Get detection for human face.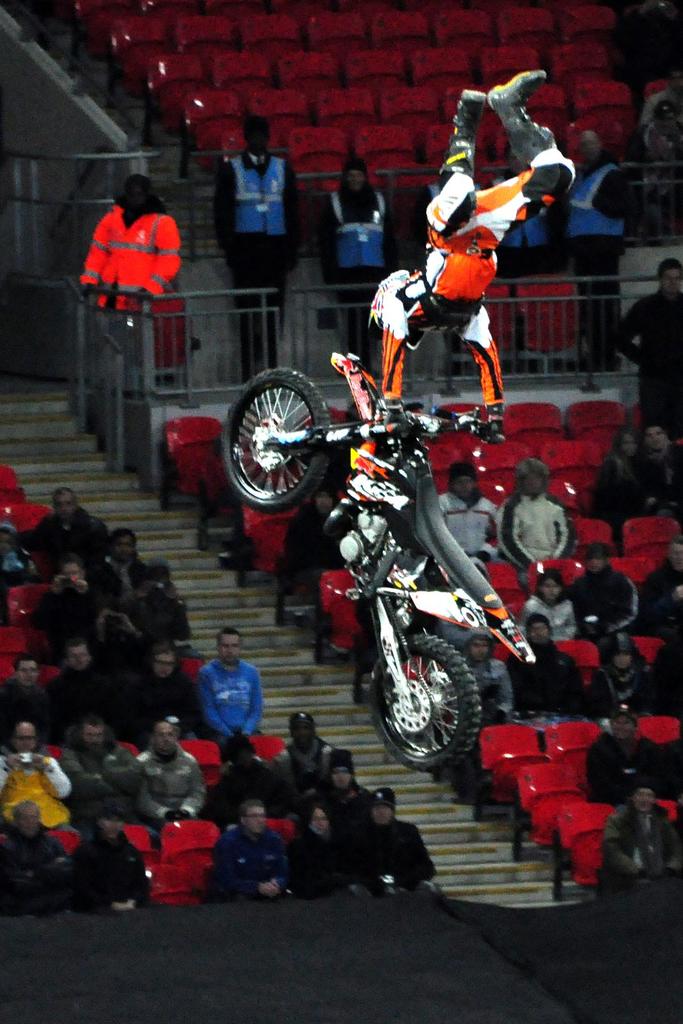
Detection: (x1=12, y1=804, x2=38, y2=836).
